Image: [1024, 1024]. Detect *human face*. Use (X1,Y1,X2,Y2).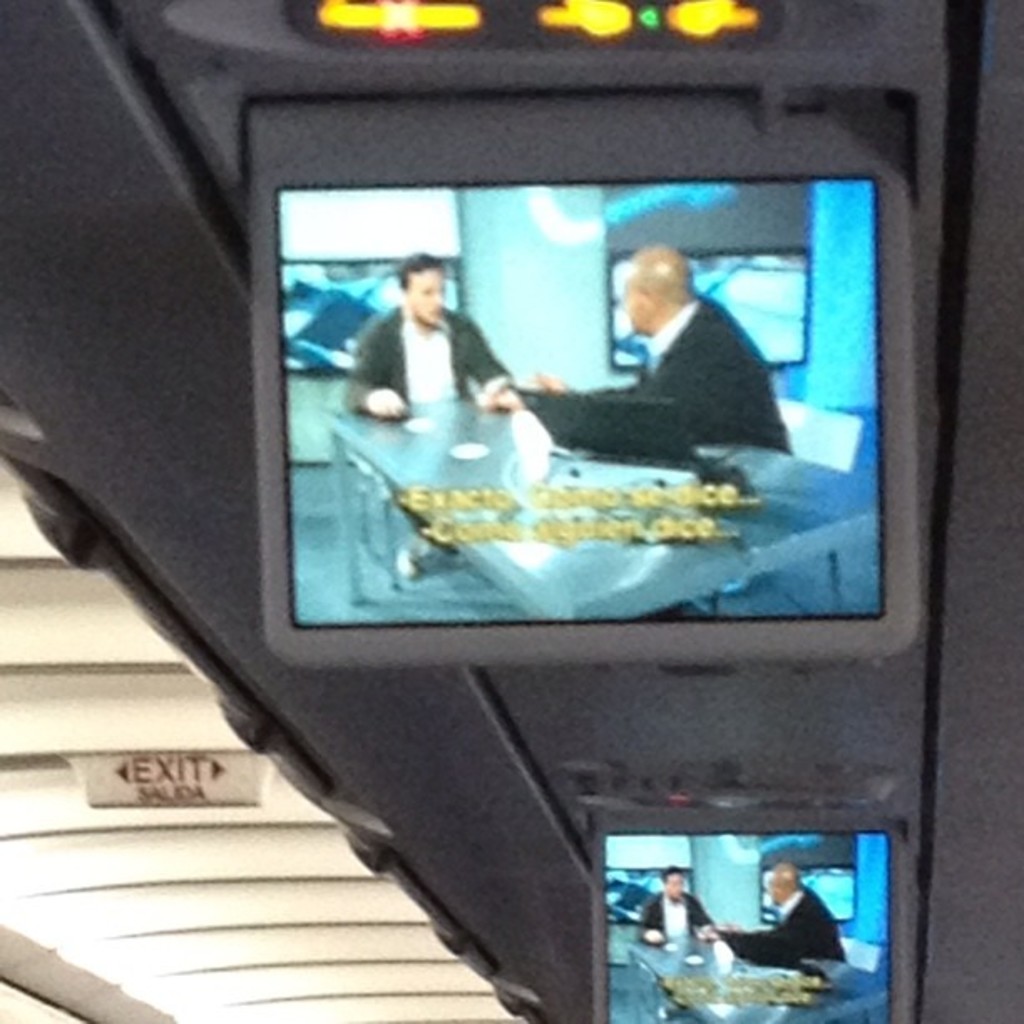
(412,268,445,326).
